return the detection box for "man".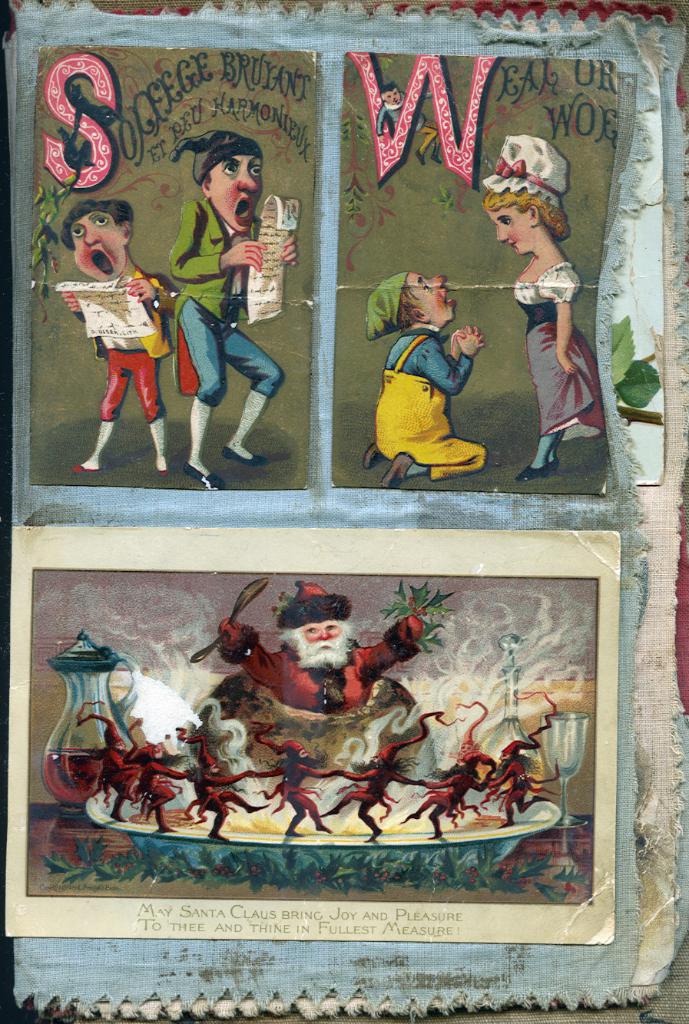
66 198 178 471.
